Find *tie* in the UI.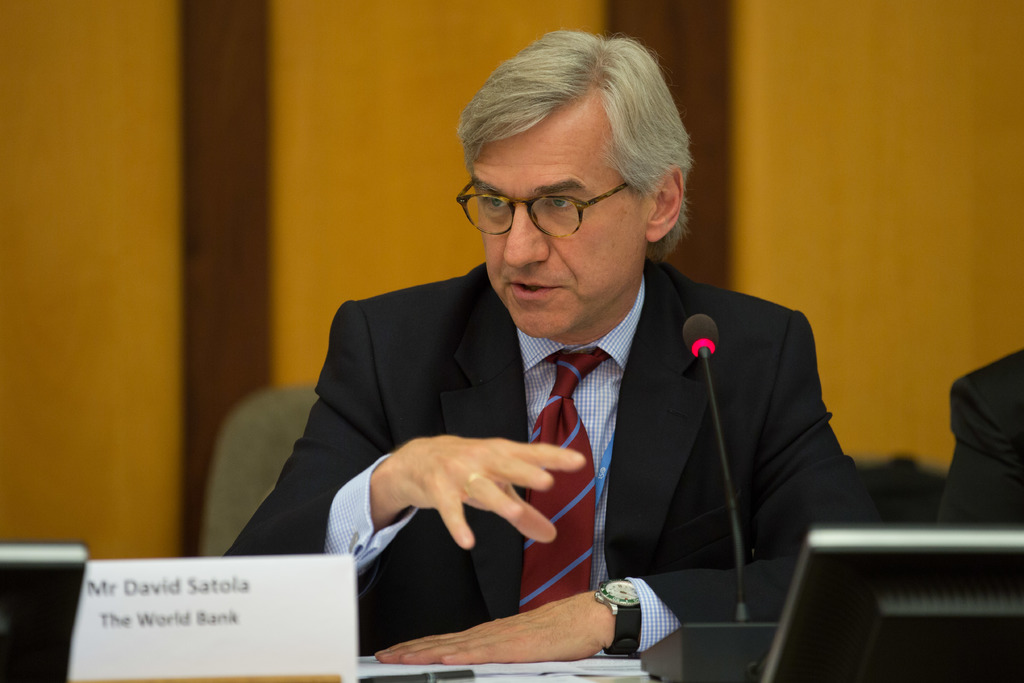
UI element at x1=524, y1=349, x2=613, y2=615.
